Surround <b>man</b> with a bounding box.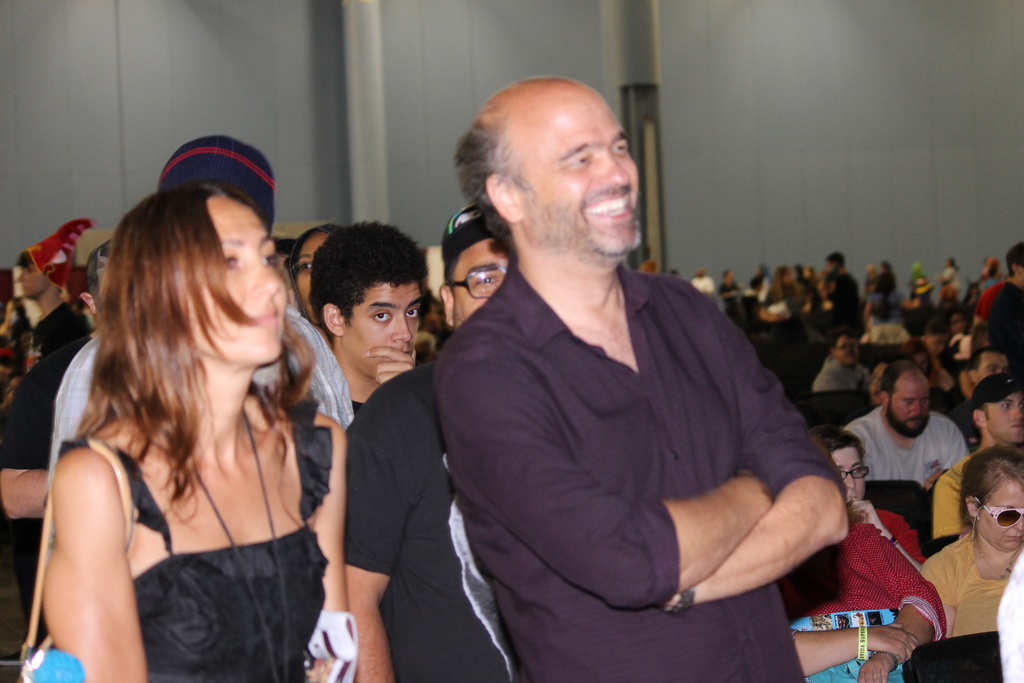
(934, 372, 1023, 551).
